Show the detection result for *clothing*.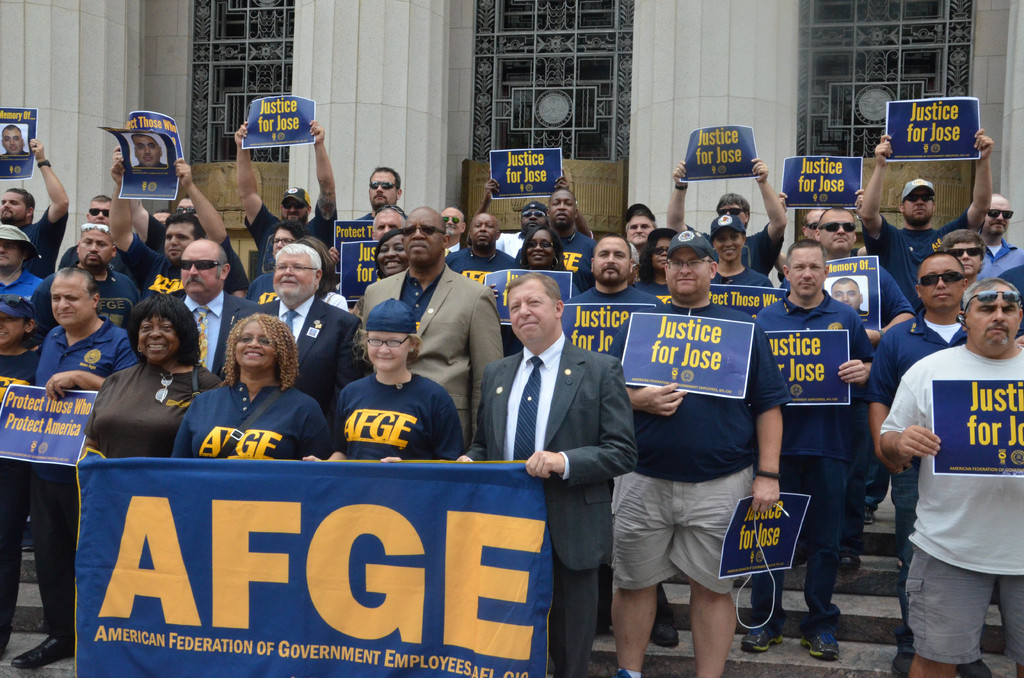
869 211 968 319.
